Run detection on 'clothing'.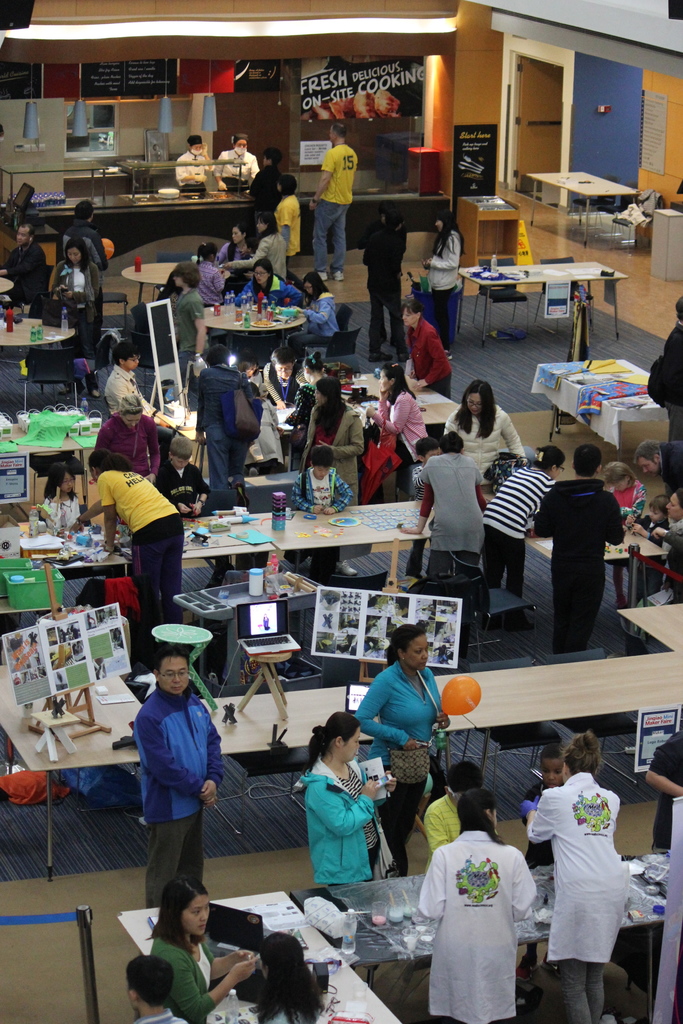
Result: (269,191,300,262).
